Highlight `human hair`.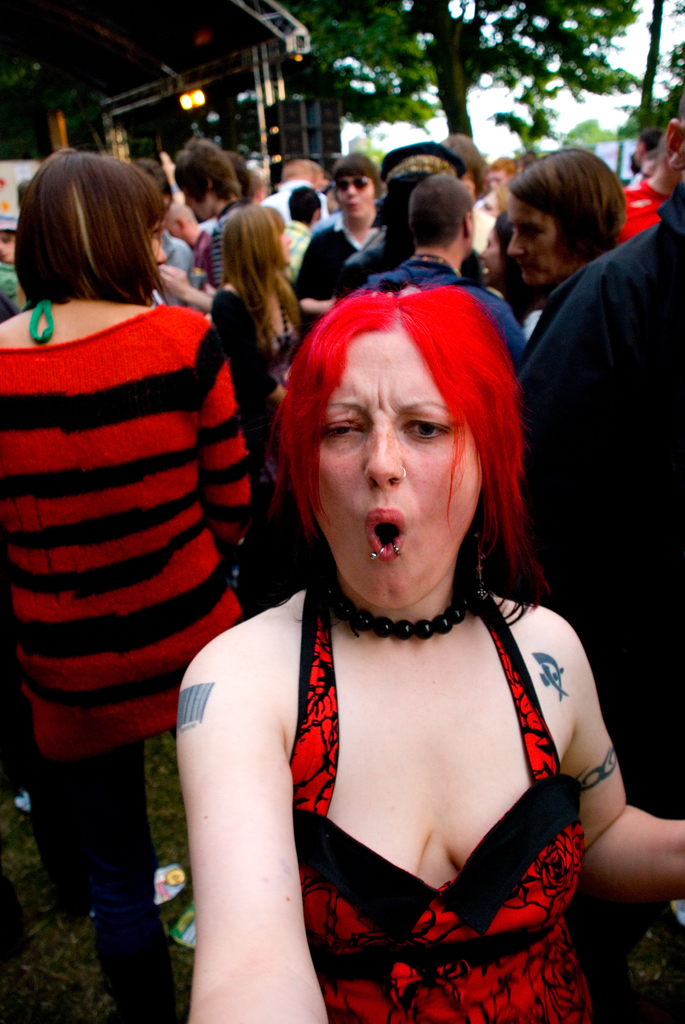
Highlighted region: BBox(386, 154, 459, 182).
